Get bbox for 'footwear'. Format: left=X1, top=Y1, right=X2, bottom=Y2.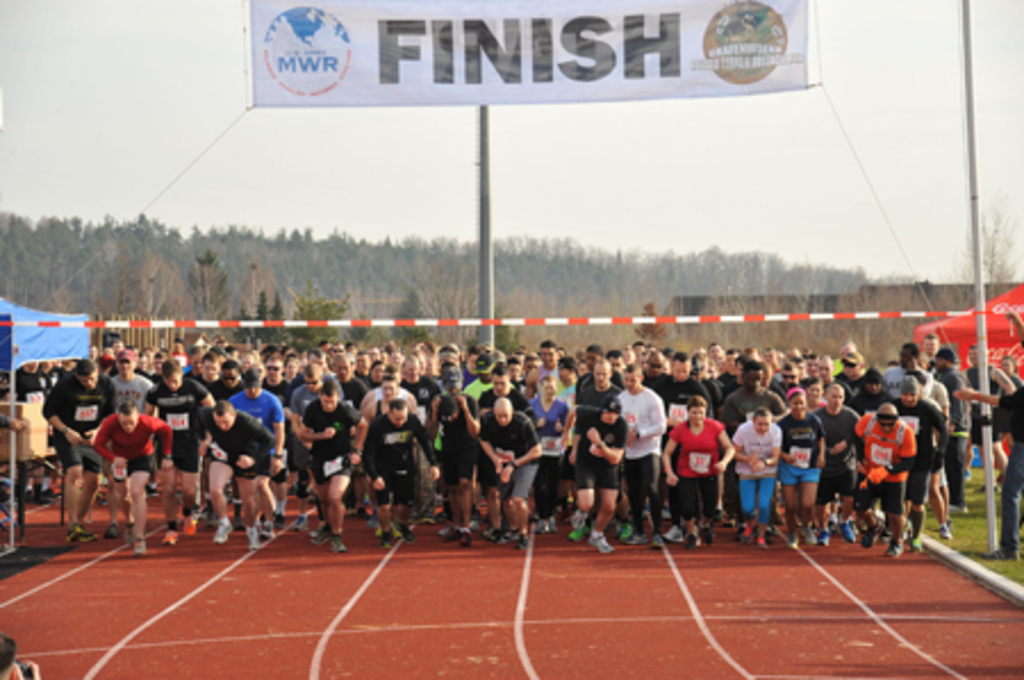
left=535, top=512, right=548, bottom=532.
